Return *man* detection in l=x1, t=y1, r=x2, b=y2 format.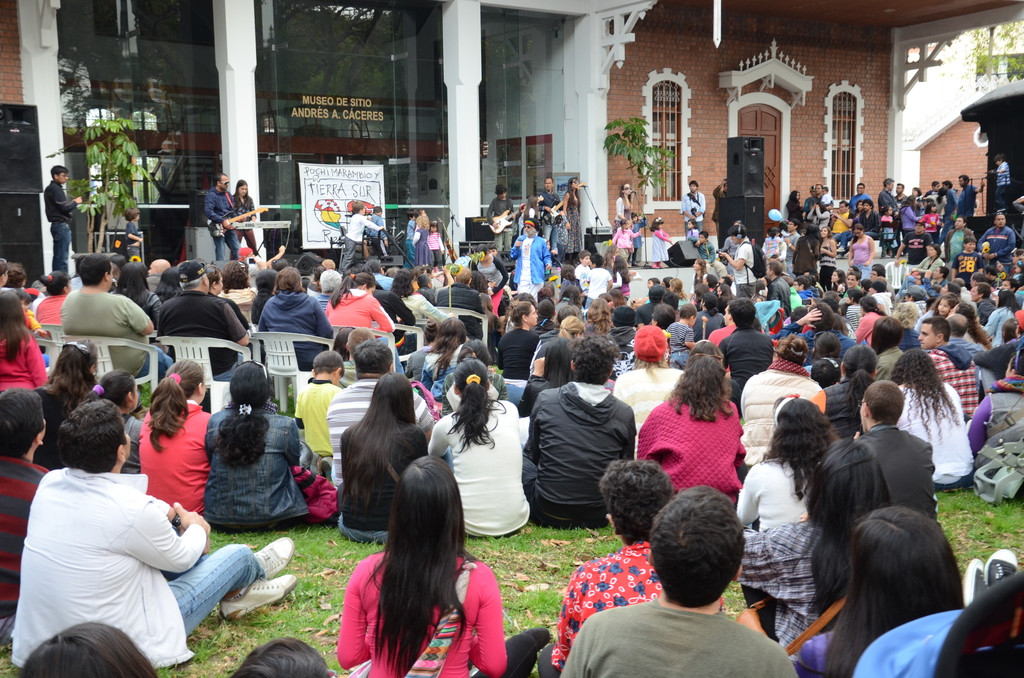
l=788, t=277, r=808, b=297.
